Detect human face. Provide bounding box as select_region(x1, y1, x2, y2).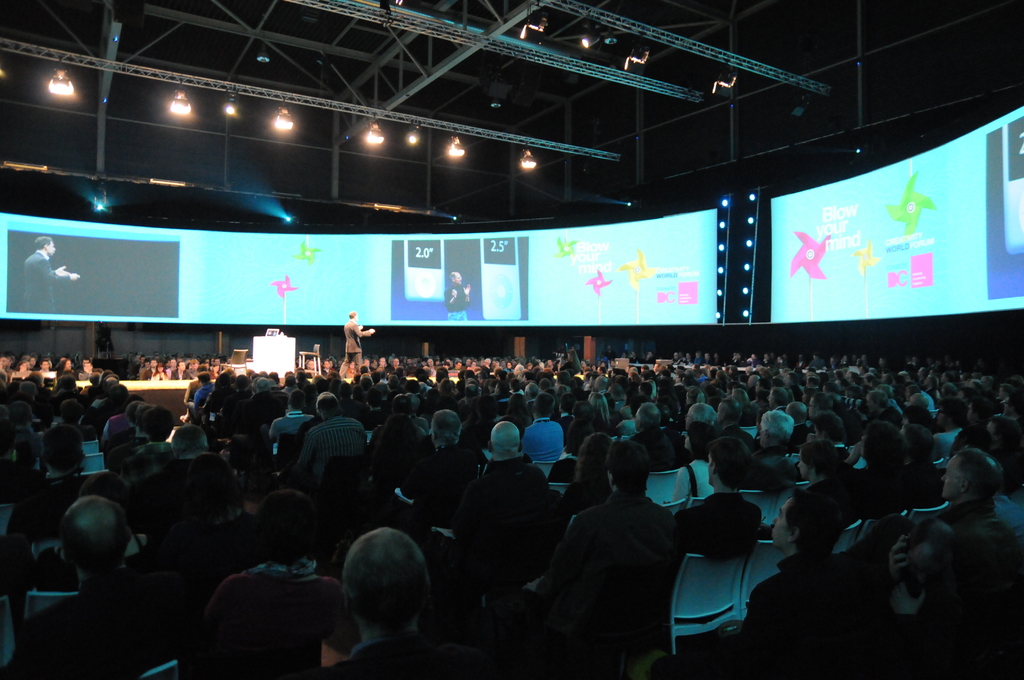
select_region(41, 360, 49, 371).
